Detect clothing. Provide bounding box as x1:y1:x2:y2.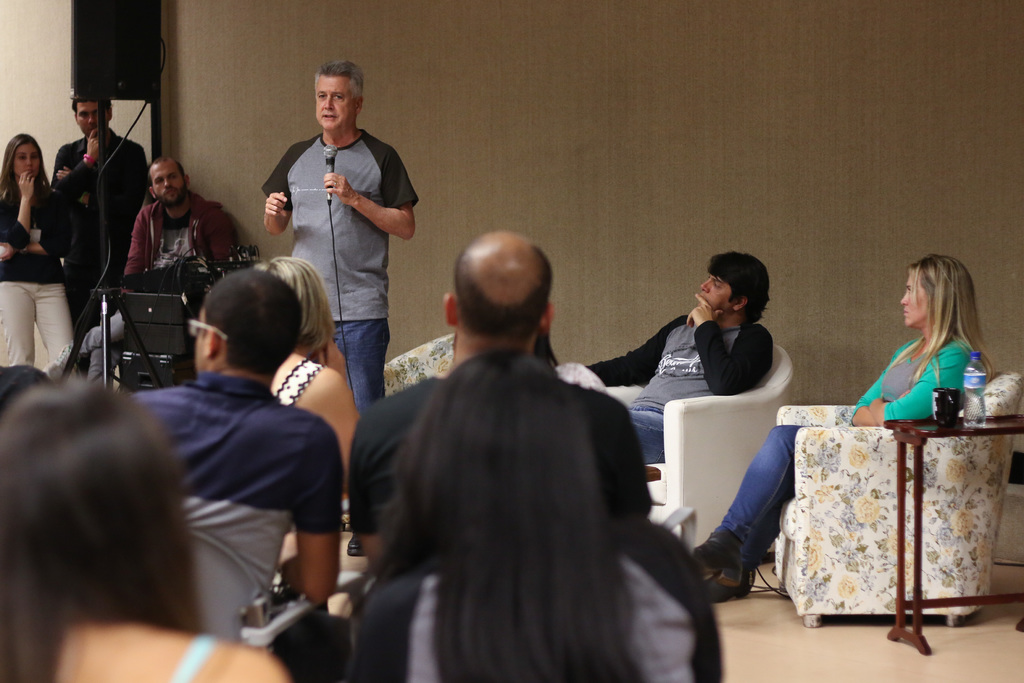
171:630:211:682.
